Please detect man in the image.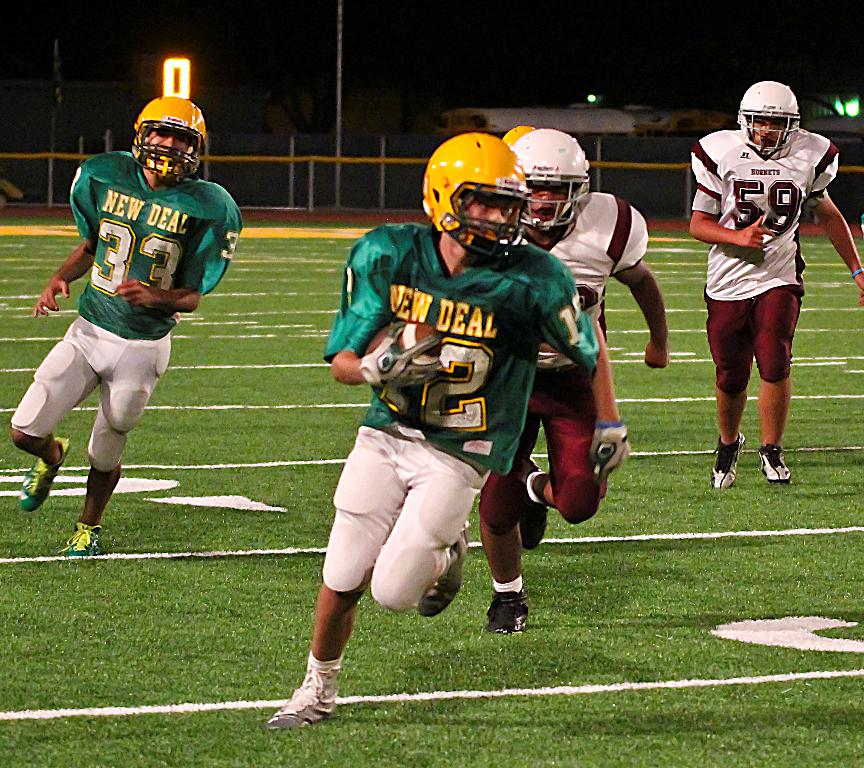
(271,124,629,732).
